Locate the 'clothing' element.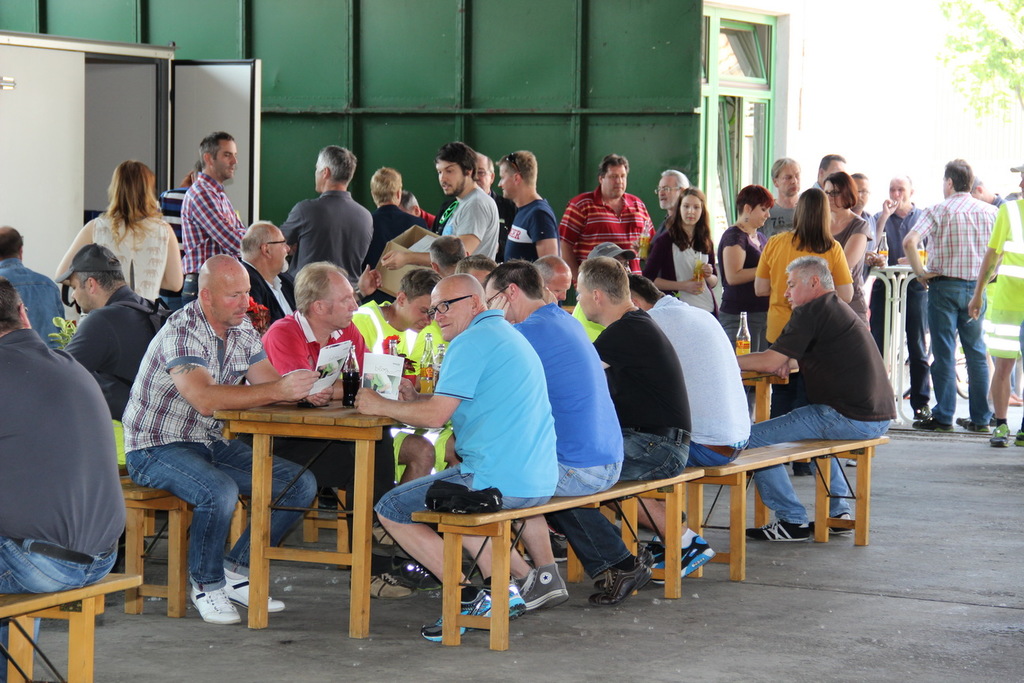
Element bbox: [410,187,496,266].
